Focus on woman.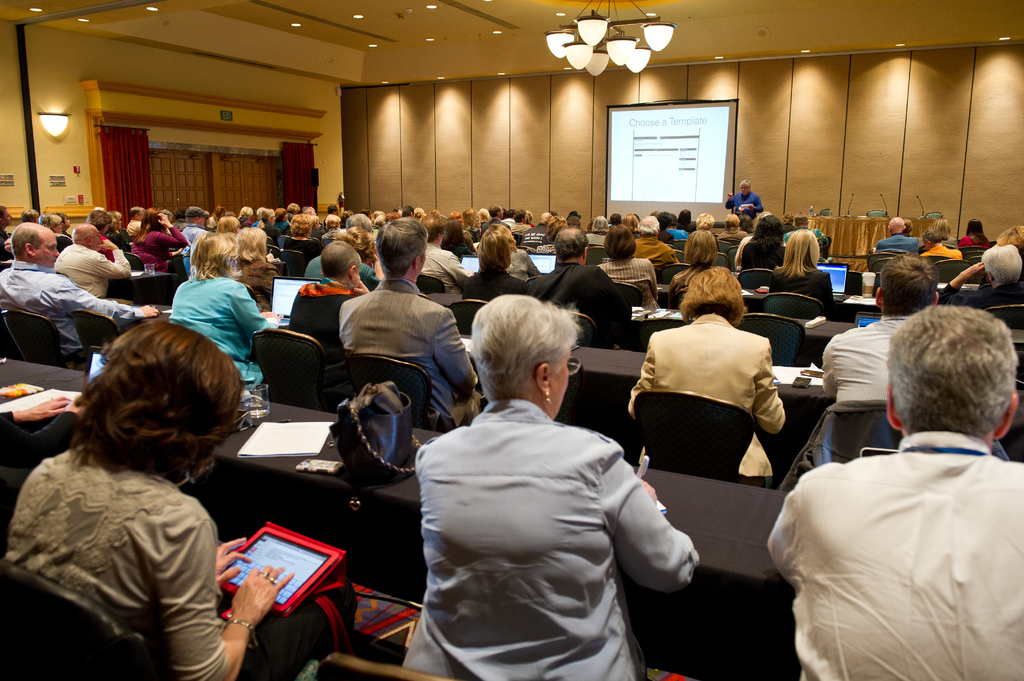
Focused at [484,222,544,282].
